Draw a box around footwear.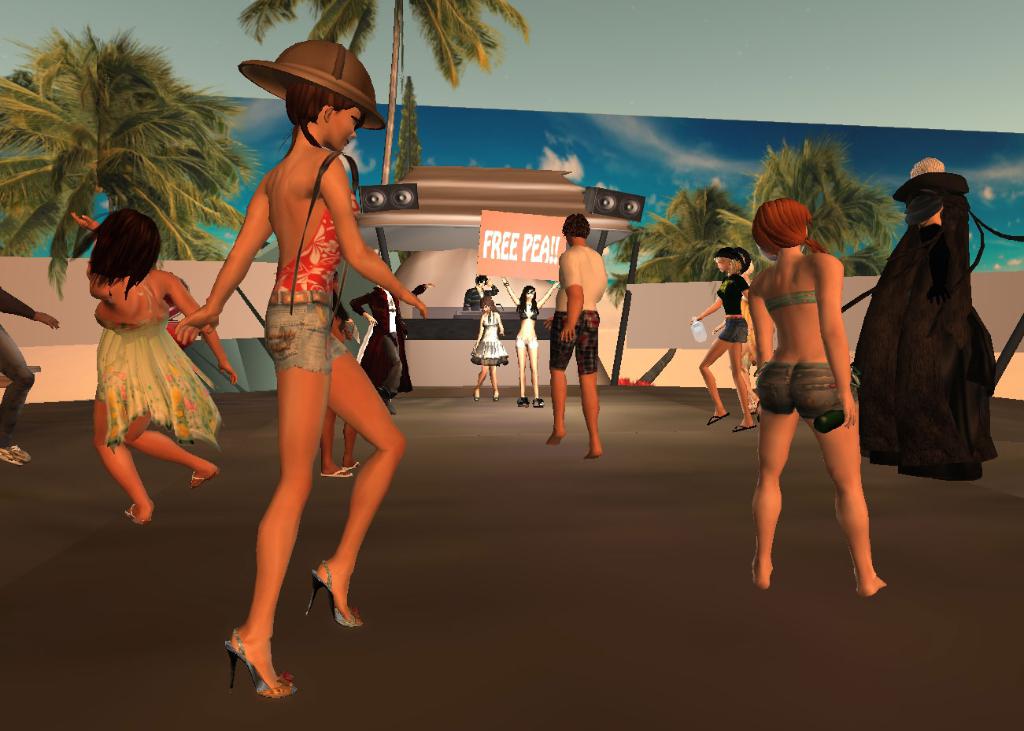
region(511, 394, 528, 413).
